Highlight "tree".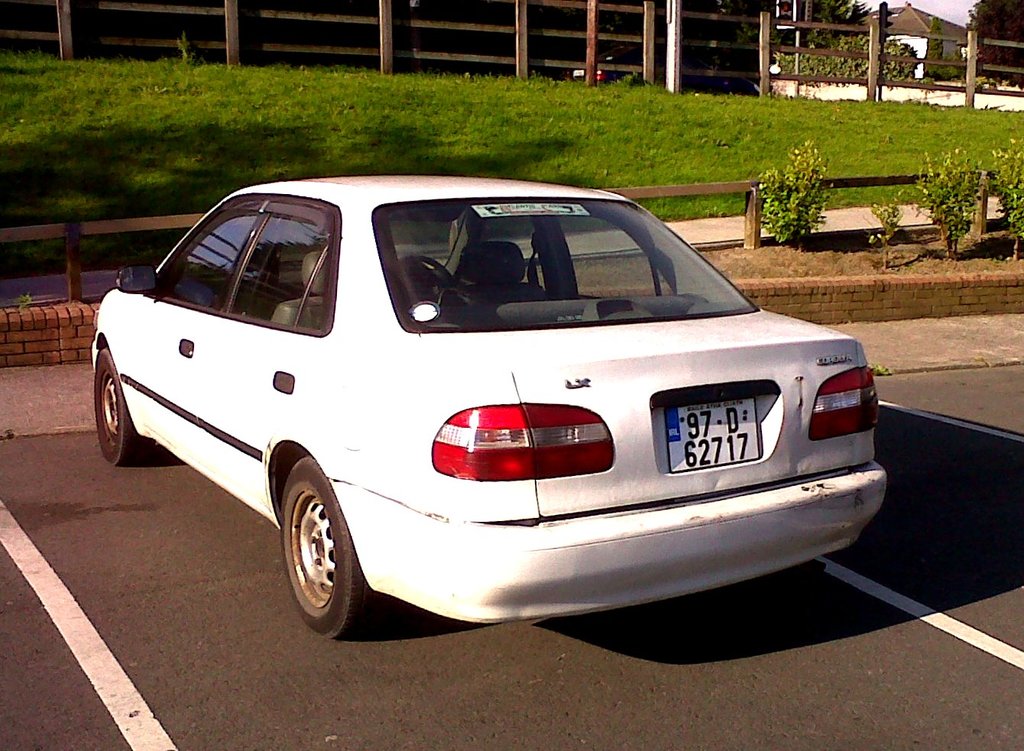
Highlighted region: [976, 0, 1023, 68].
